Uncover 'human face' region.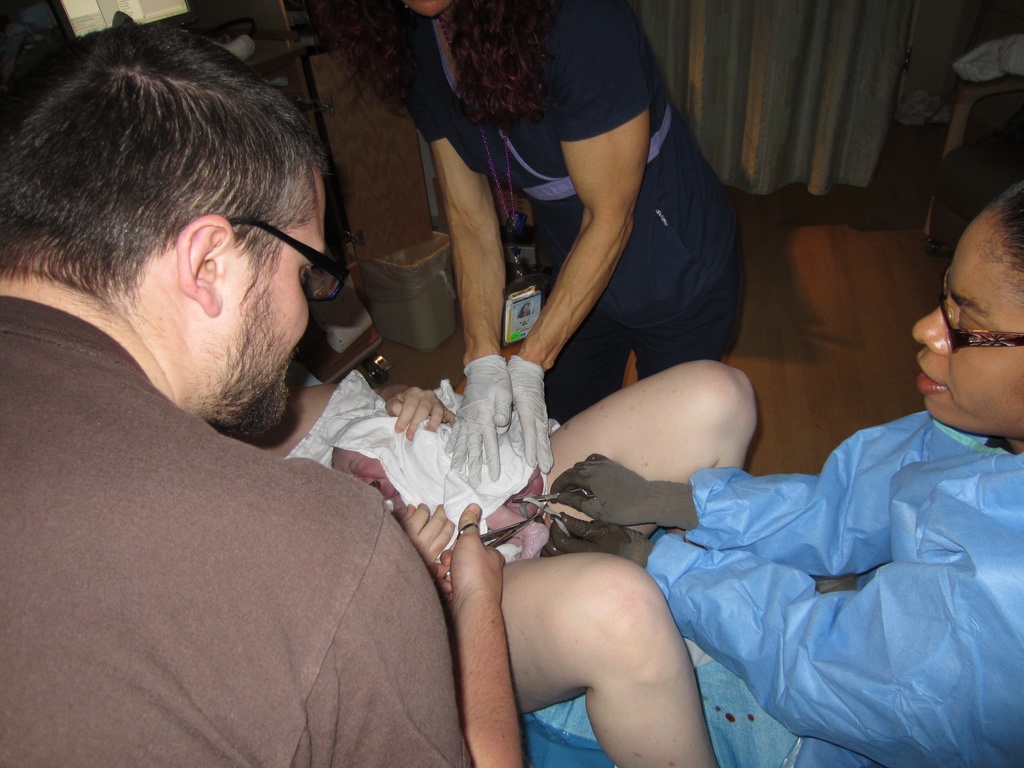
Uncovered: detection(334, 447, 396, 502).
